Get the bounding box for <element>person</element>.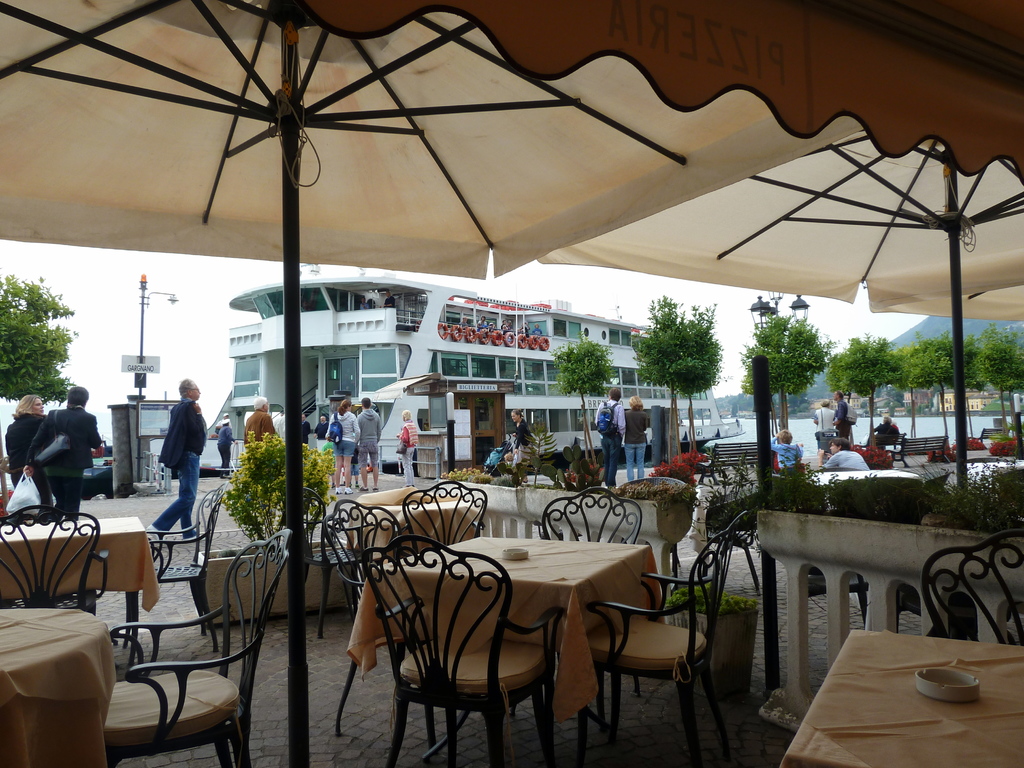
Rect(834, 391, 852, 439).
